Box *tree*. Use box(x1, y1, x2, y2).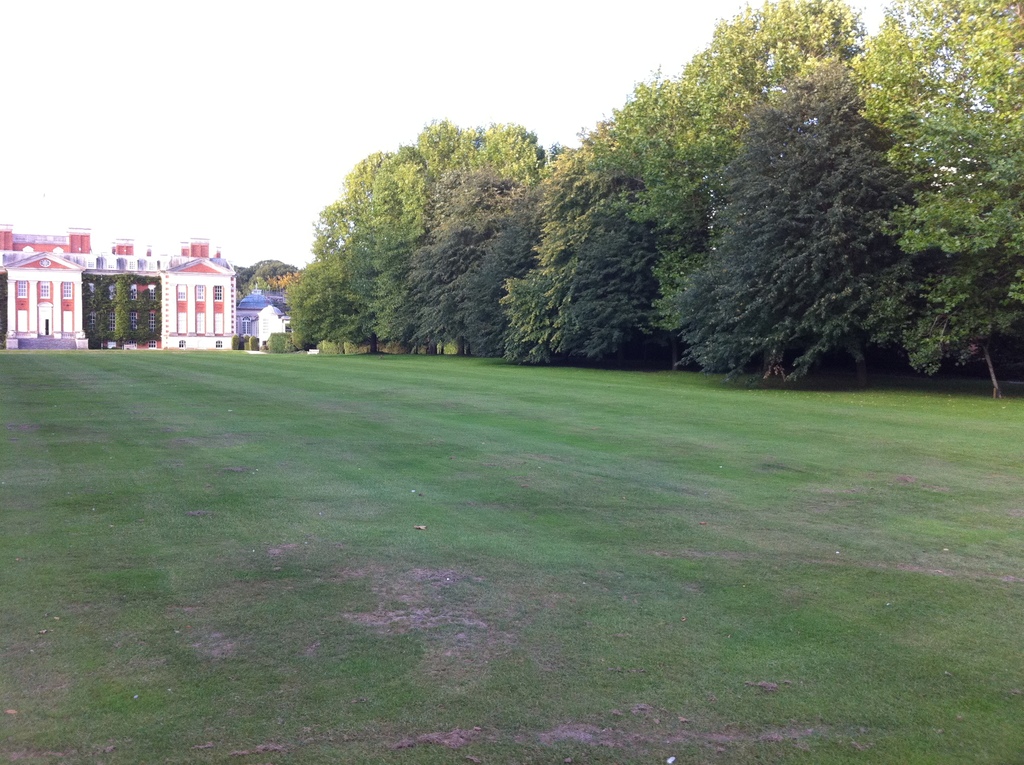
box(672, 53, 957, 409).
